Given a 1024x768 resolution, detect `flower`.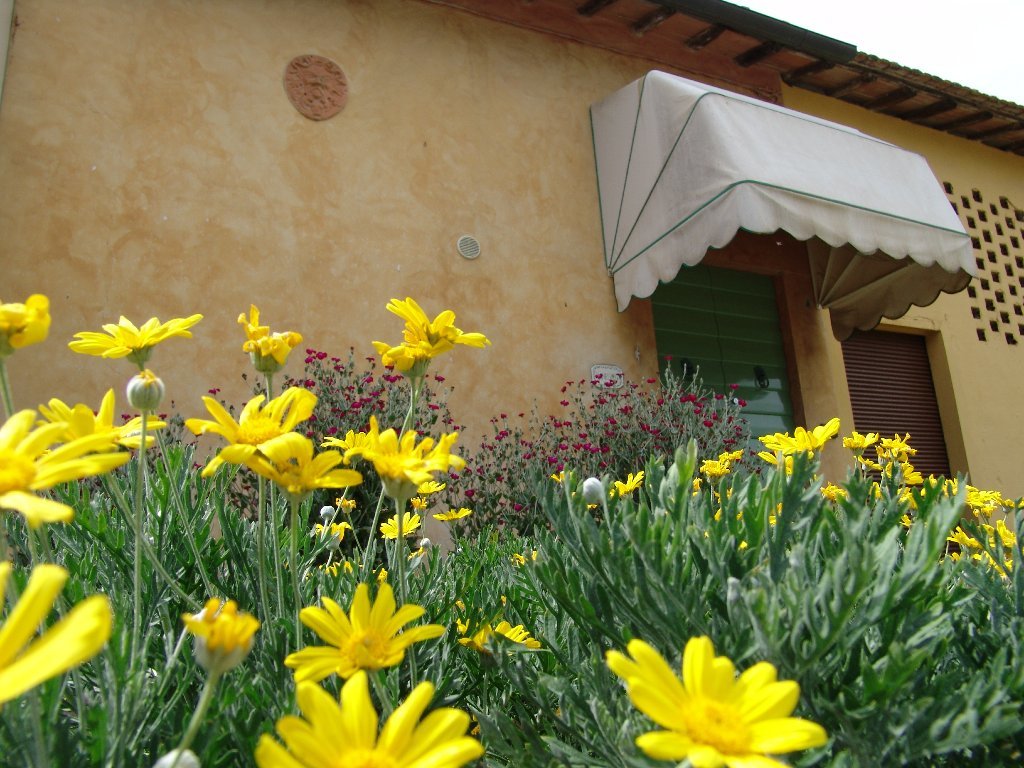
{"x1": 159, "y1": 410, "x2": 167, "y2": 416}.
